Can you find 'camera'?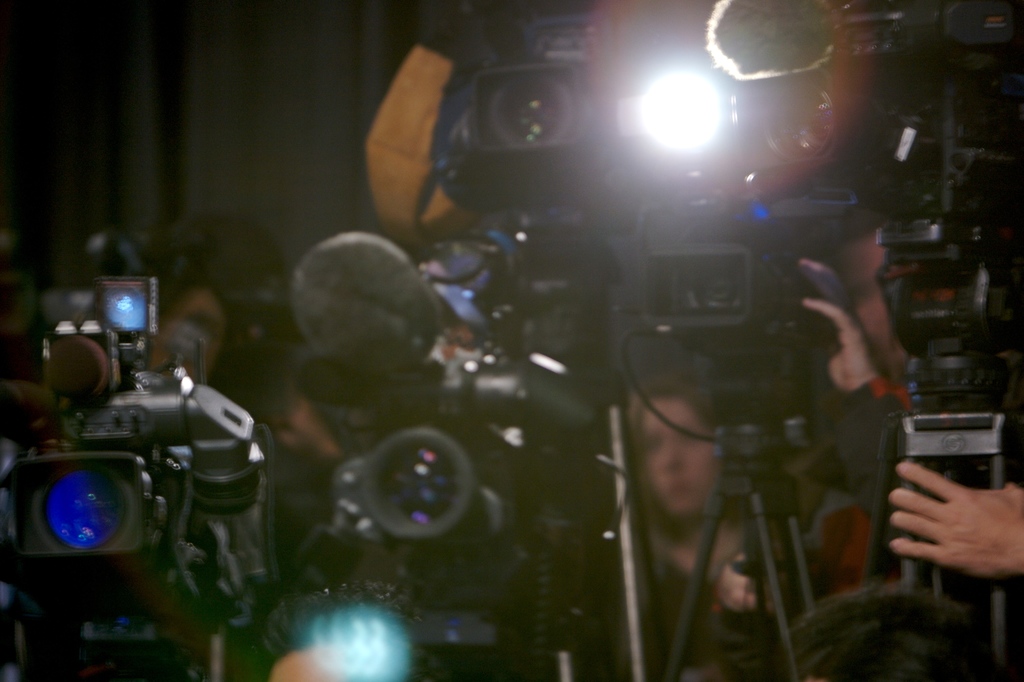
Yes, bounding box: locate(5, 278, 269, 681).
